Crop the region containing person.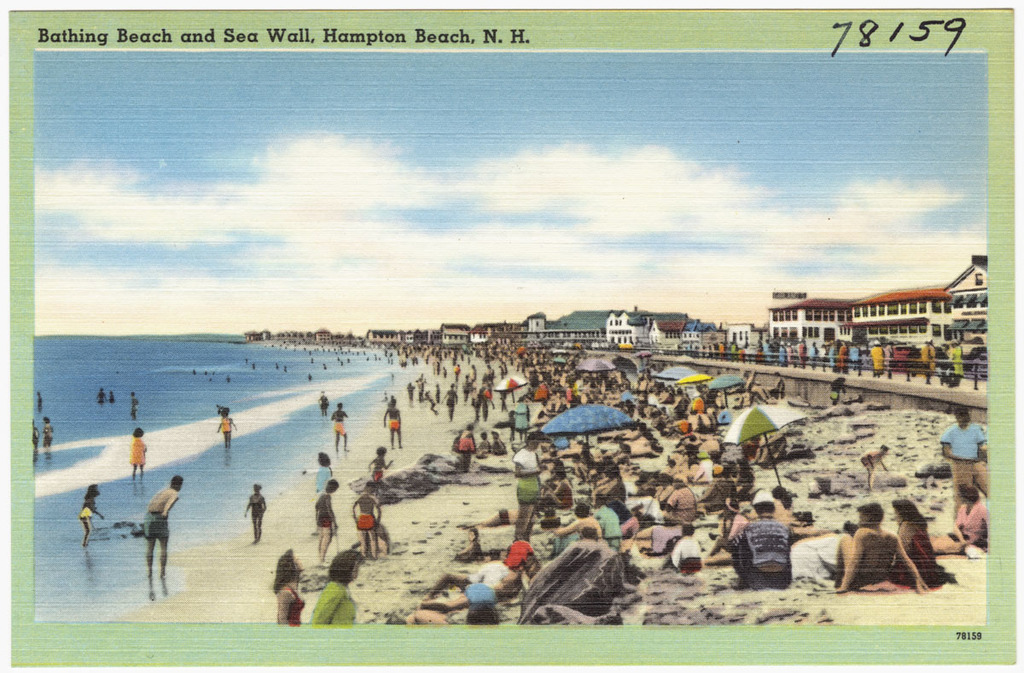
Crop region: [36,388,45,412].
